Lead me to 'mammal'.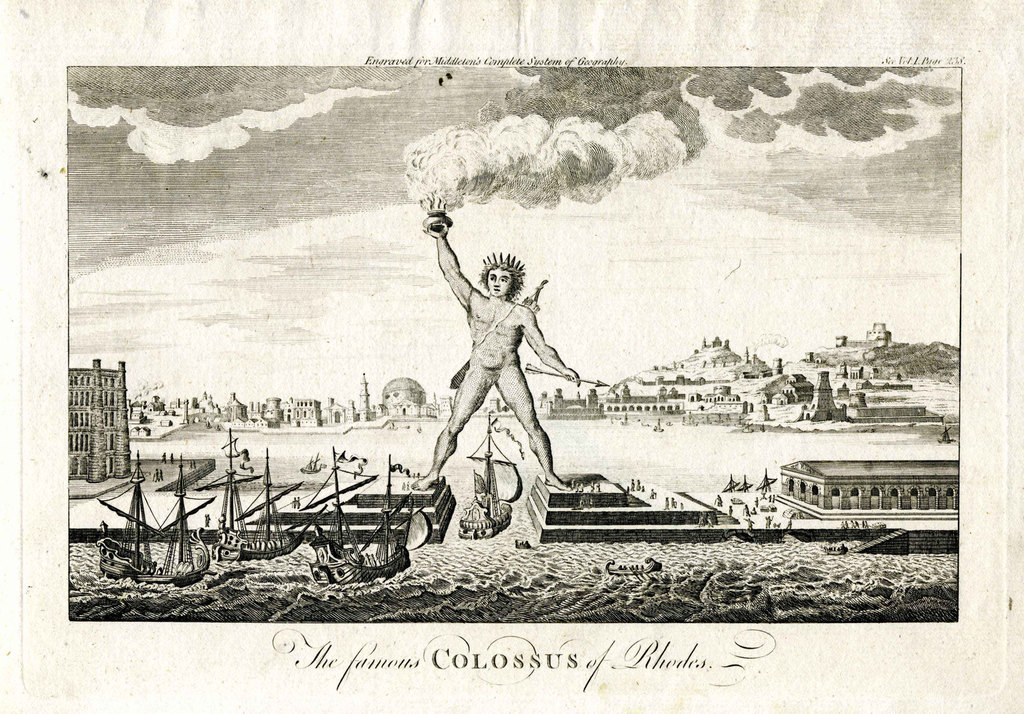
Lead to pyautogui.locateOnScreen(291, 496, 294, 507).
